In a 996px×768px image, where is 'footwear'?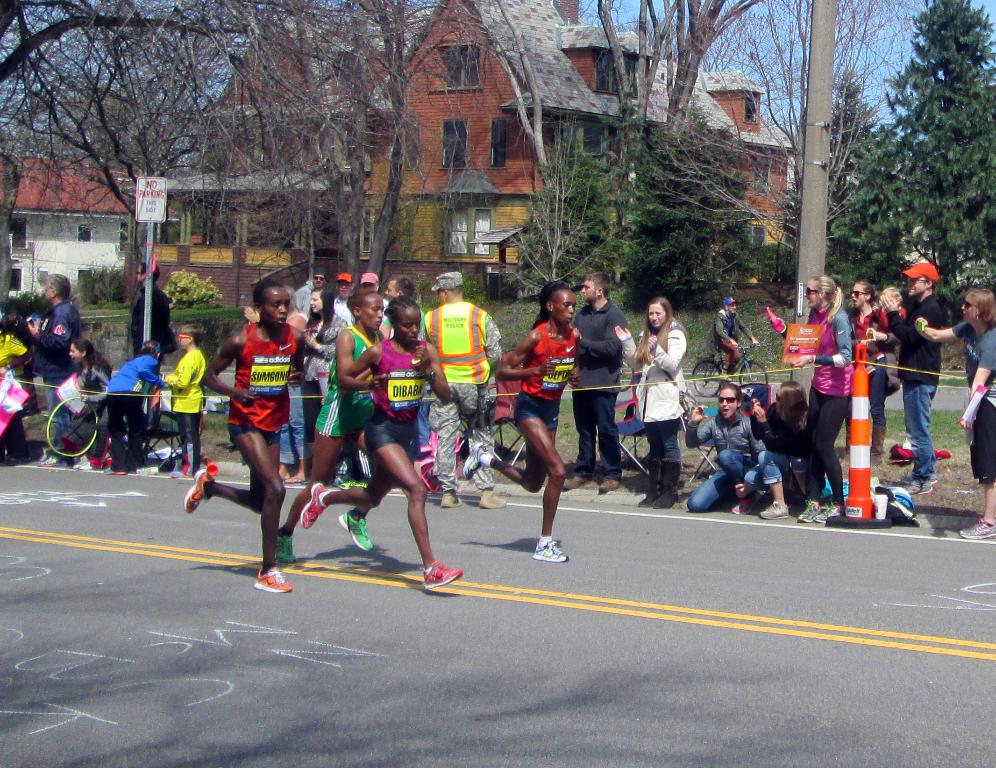
960:518:995:536.
